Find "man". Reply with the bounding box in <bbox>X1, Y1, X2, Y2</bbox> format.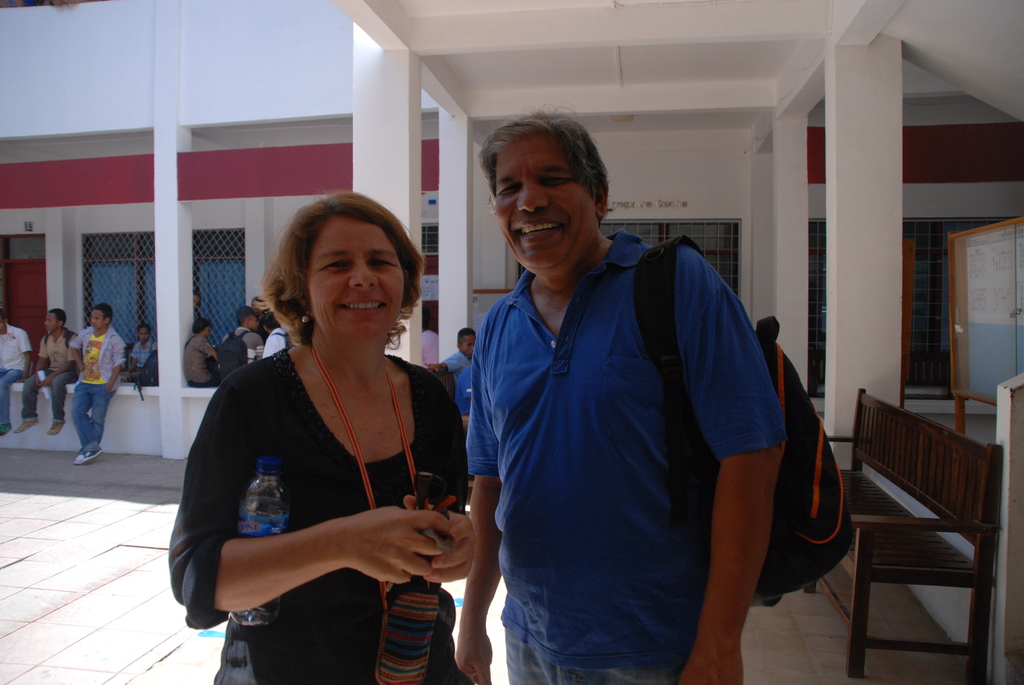
<bbox>221, 306, 266, 363</bbox>.
